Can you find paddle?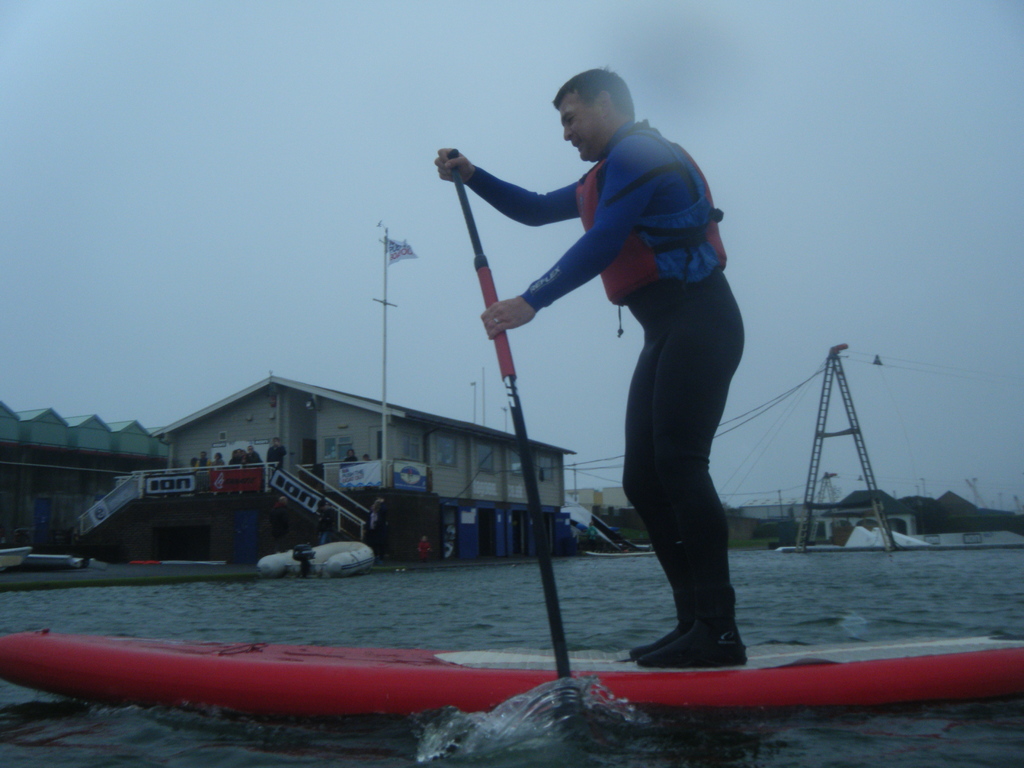
Yes, bounding box: {"x1": 447, "y1": 144, "x2": 572, "y2": 679}.
